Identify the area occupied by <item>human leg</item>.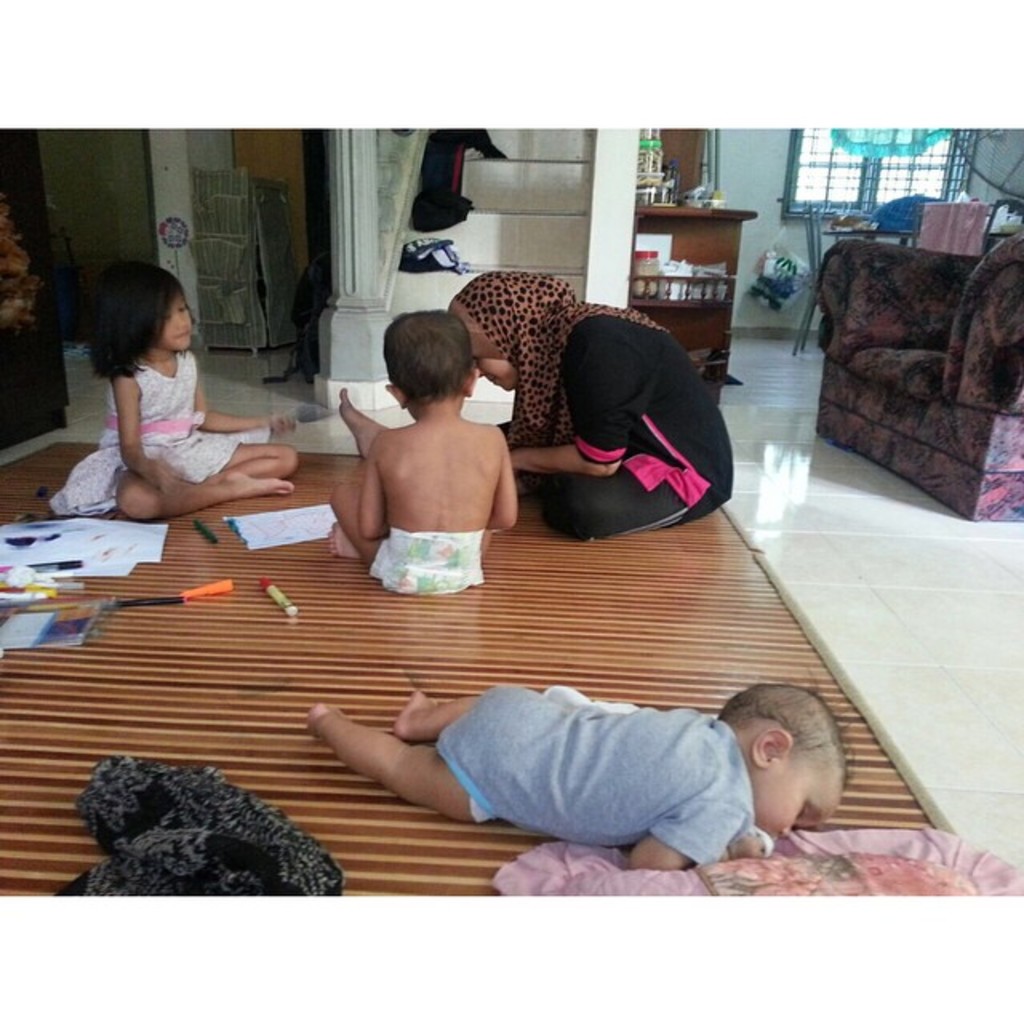
Area: {"left": 394, "top": 686, "right": 485, "bottom": 739}.
